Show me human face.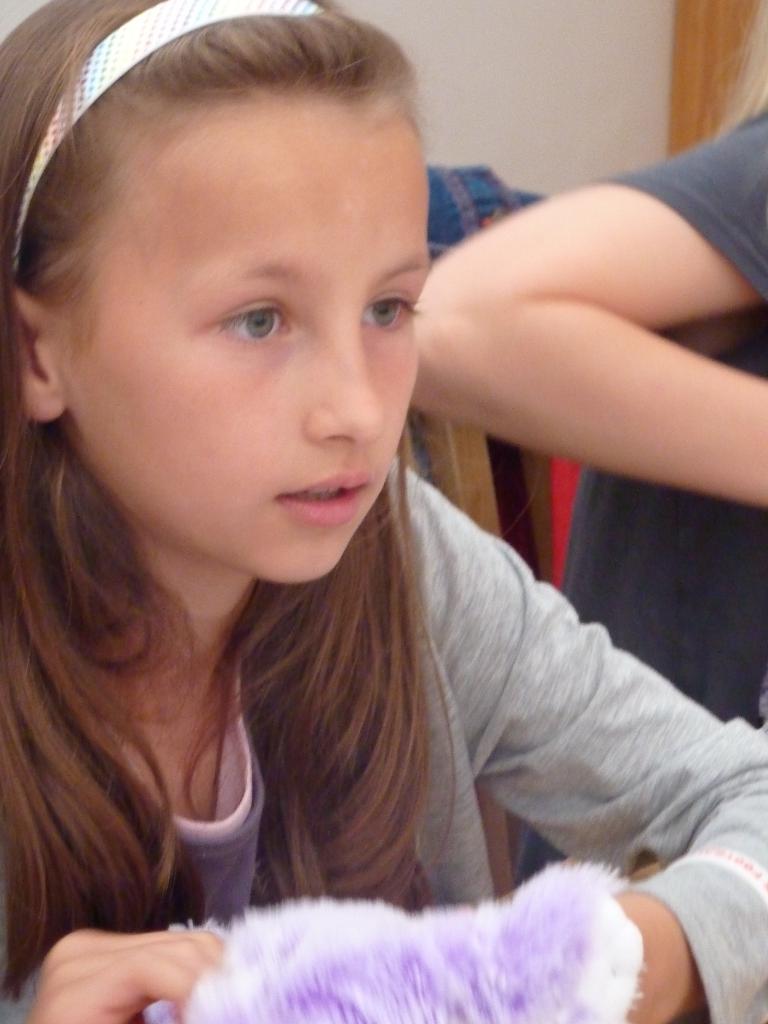
human face is here: detection(63, 81, 431, 588).
